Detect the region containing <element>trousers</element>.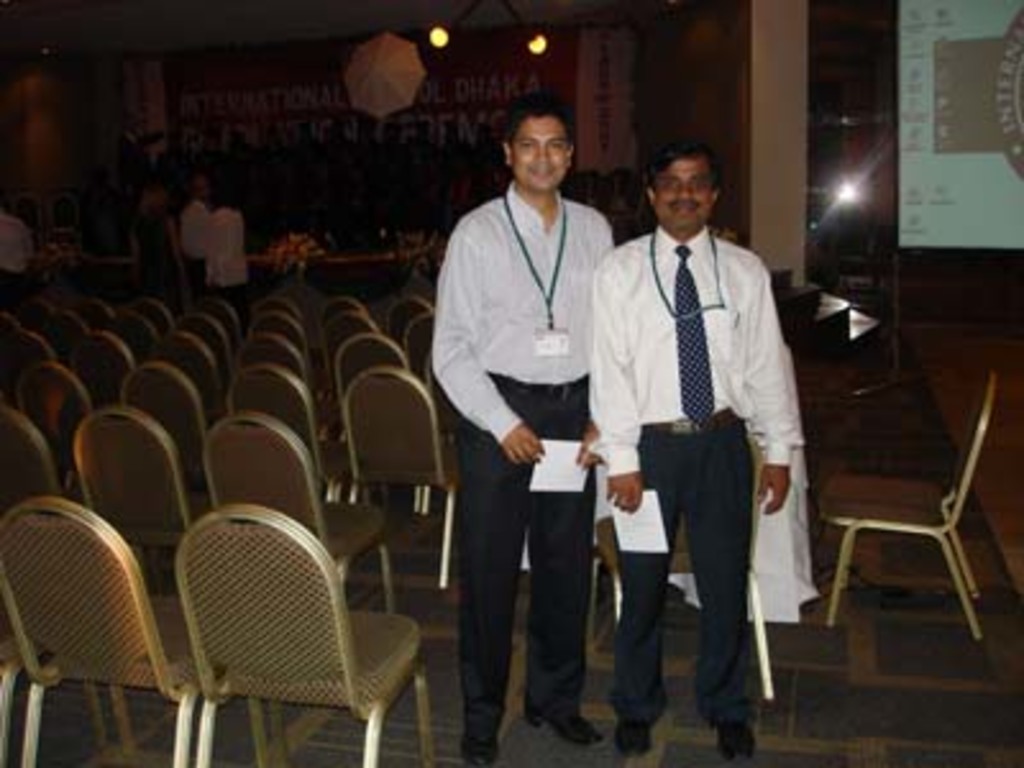
Rect(451, 374, 599, 735).
